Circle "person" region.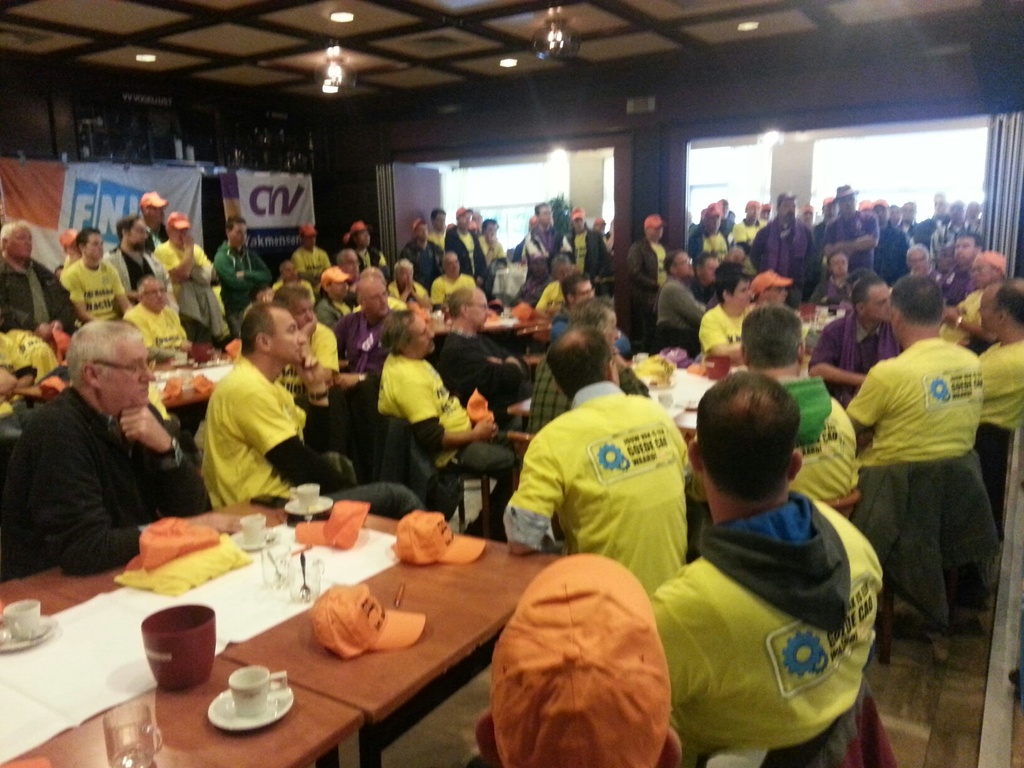
Region: (427, 253, 477, 312).
